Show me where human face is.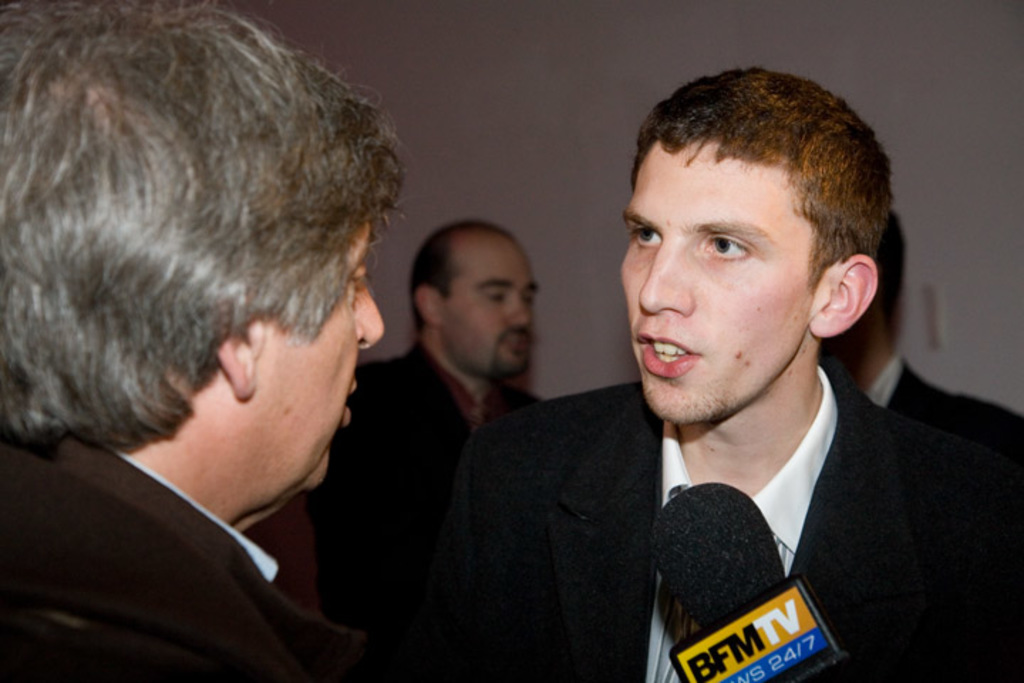
human face is at Rect(619, 144, 819, 424).
